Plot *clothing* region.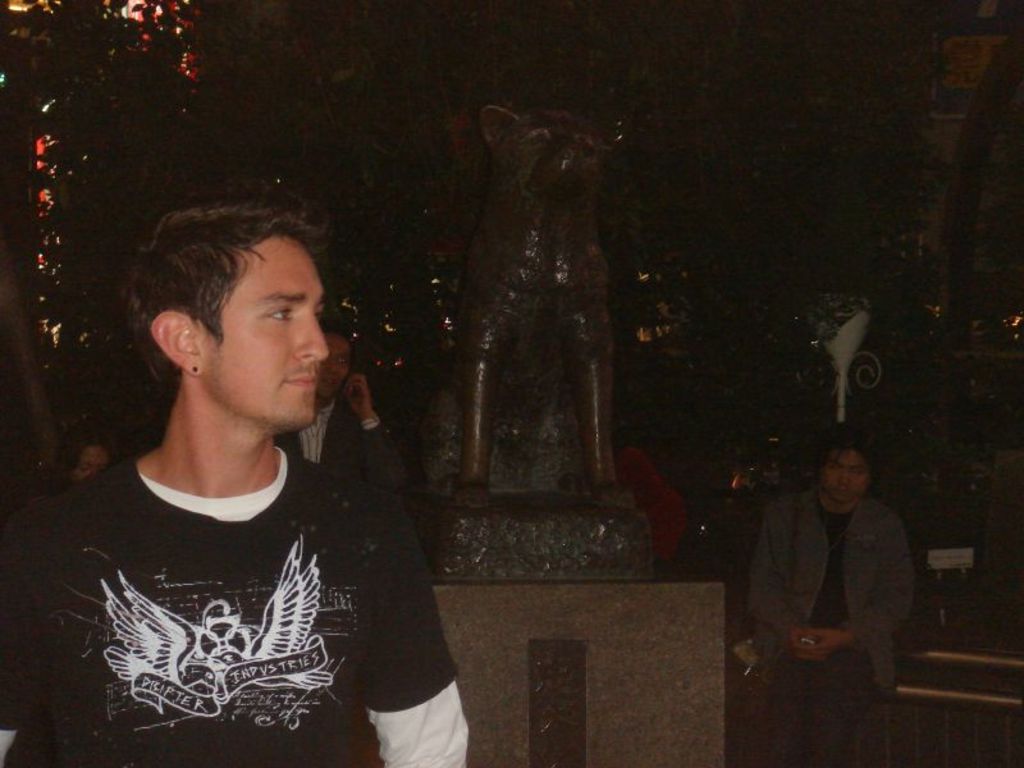
Plotted at BBox(749, 451, 940, 680).
